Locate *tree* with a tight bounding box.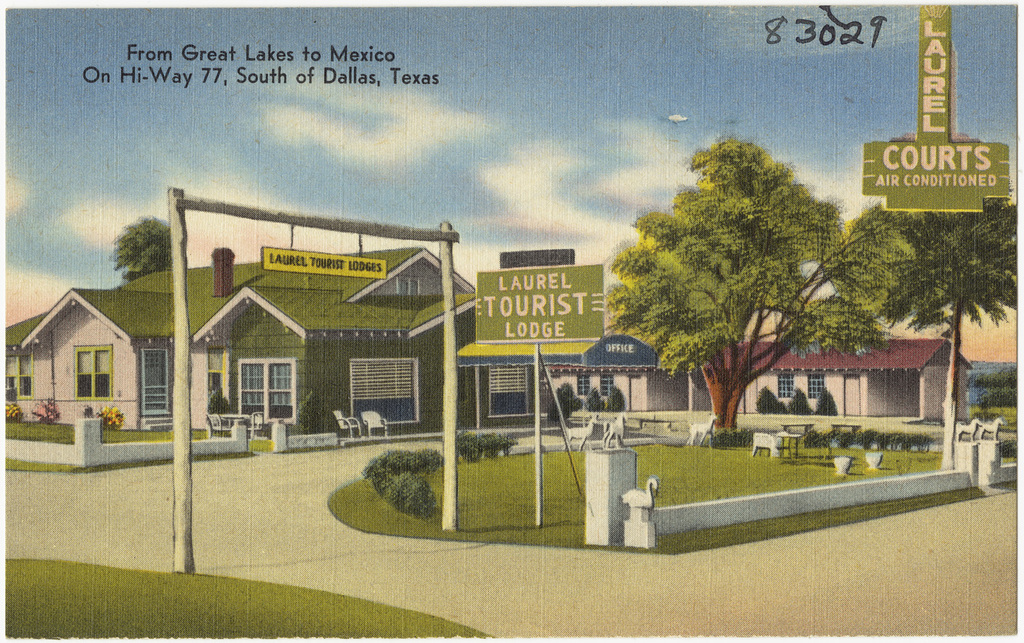
606, 124, 879, 438.
